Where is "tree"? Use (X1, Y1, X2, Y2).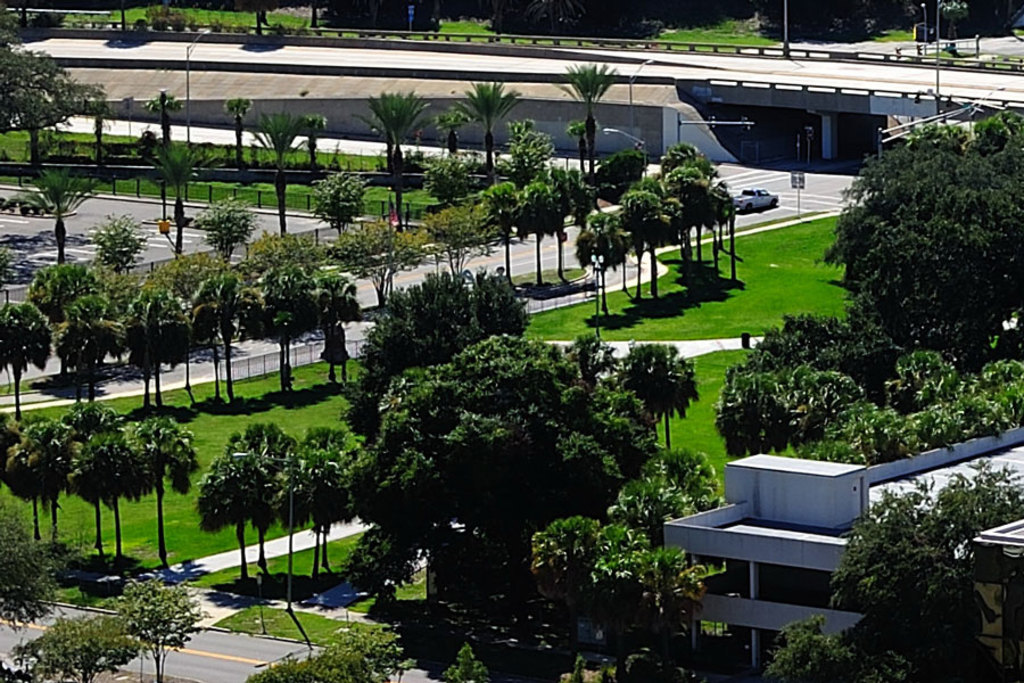
(226, 91, 262, 154).
